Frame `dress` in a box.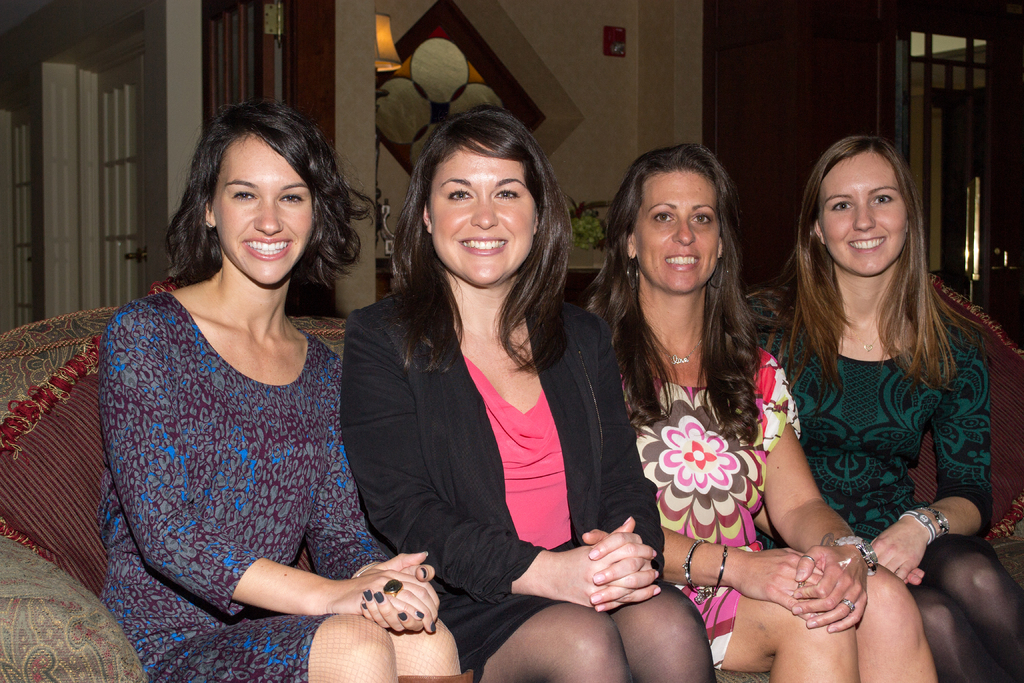
21, 233, 376, 623.
